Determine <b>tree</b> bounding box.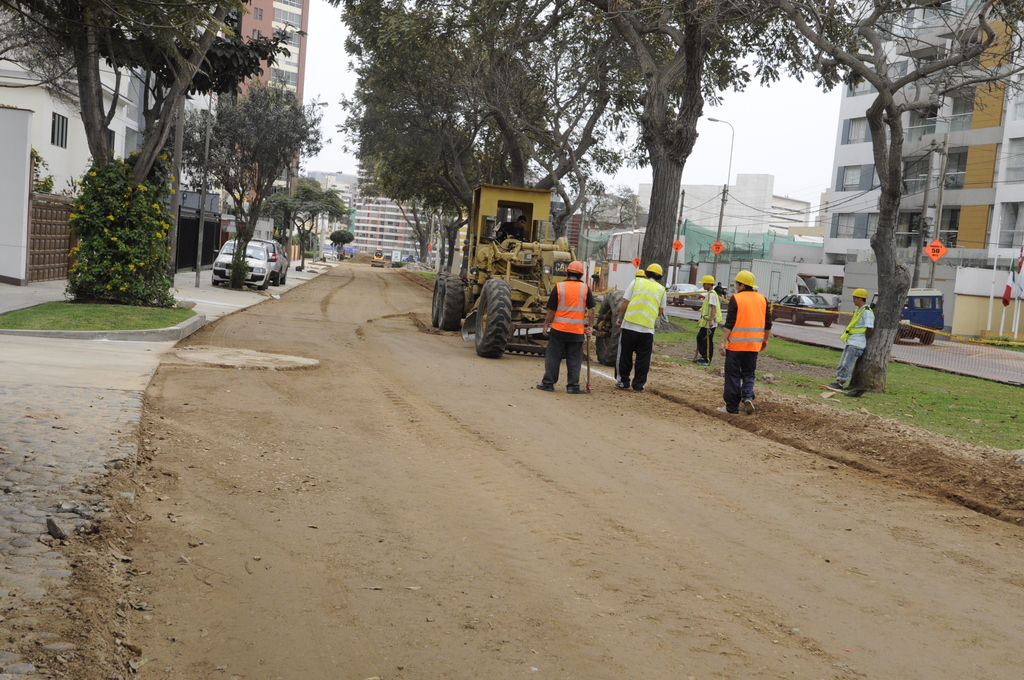
Determined: 326,231,353,261.
